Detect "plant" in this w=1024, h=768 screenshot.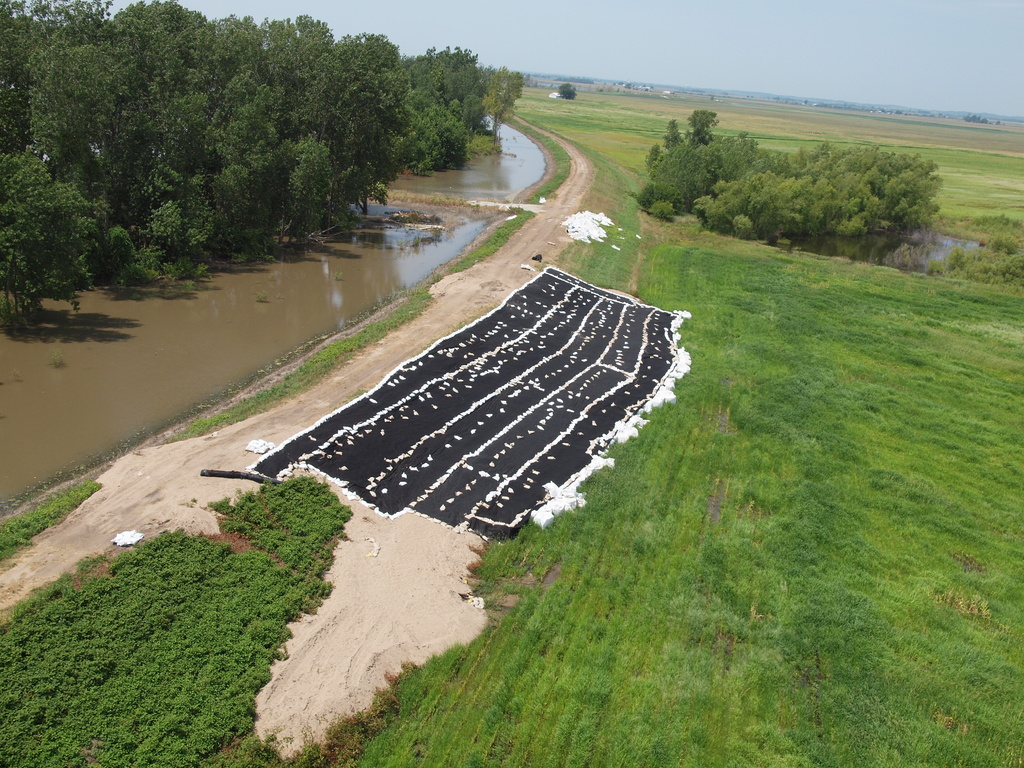
Detection: bbox(149, 282, 440, 439).
